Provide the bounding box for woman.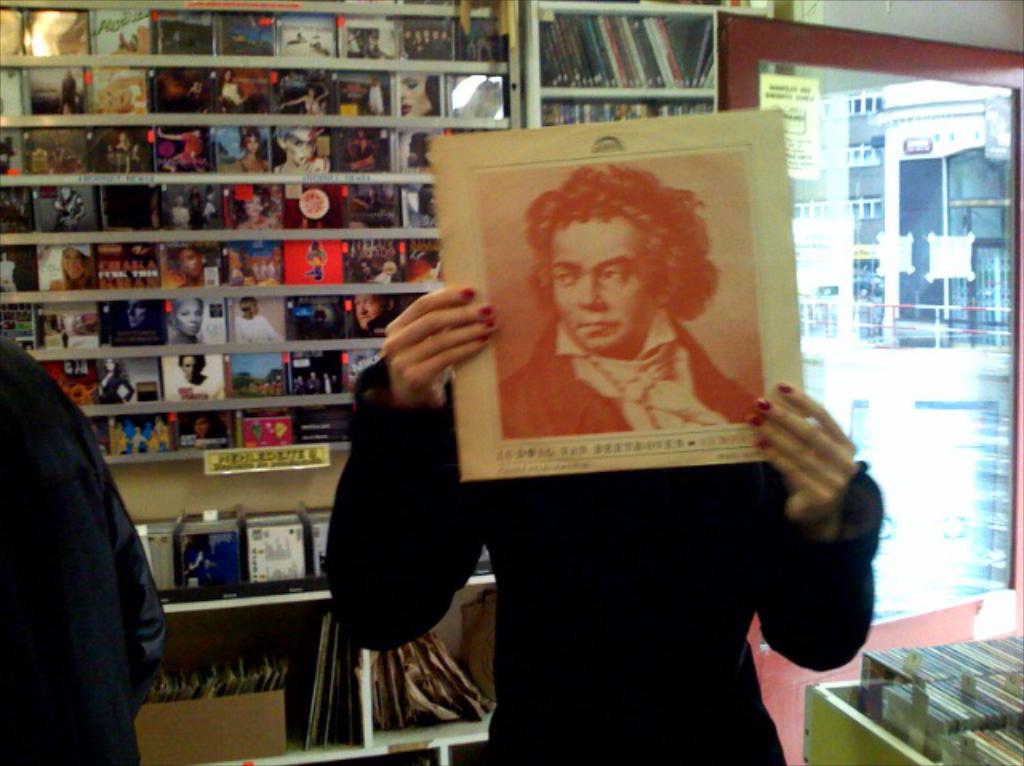
bbox=[400, 69, 445, 115].
